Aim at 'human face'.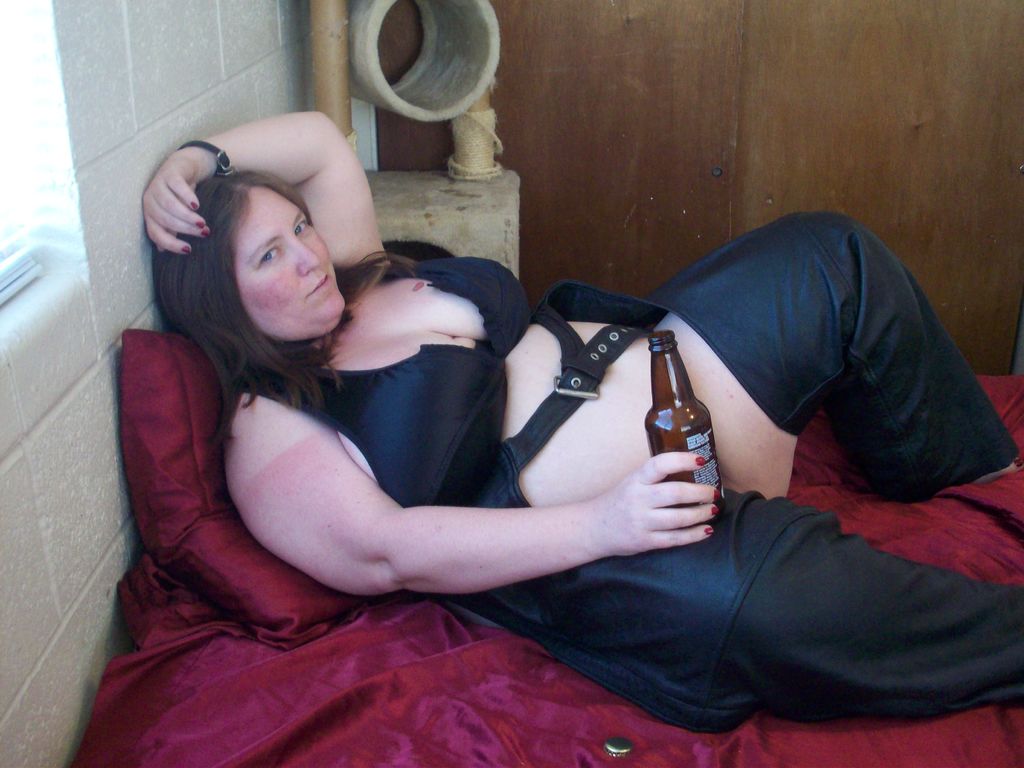
Aimed at (218, 180, 333, 339).
